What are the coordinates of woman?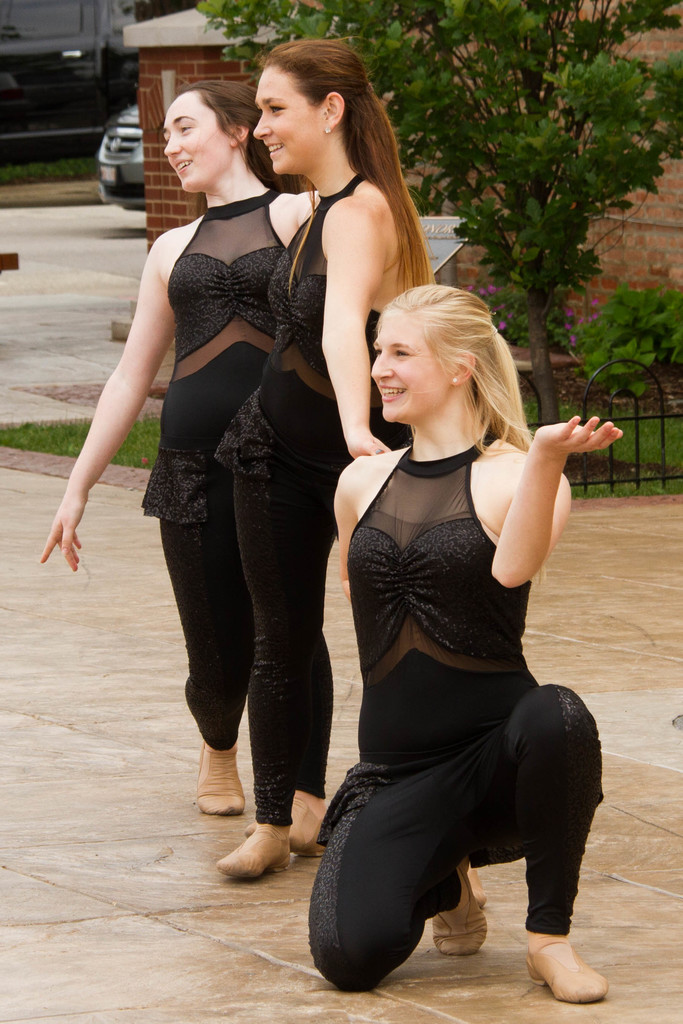
39:76:323:853.
